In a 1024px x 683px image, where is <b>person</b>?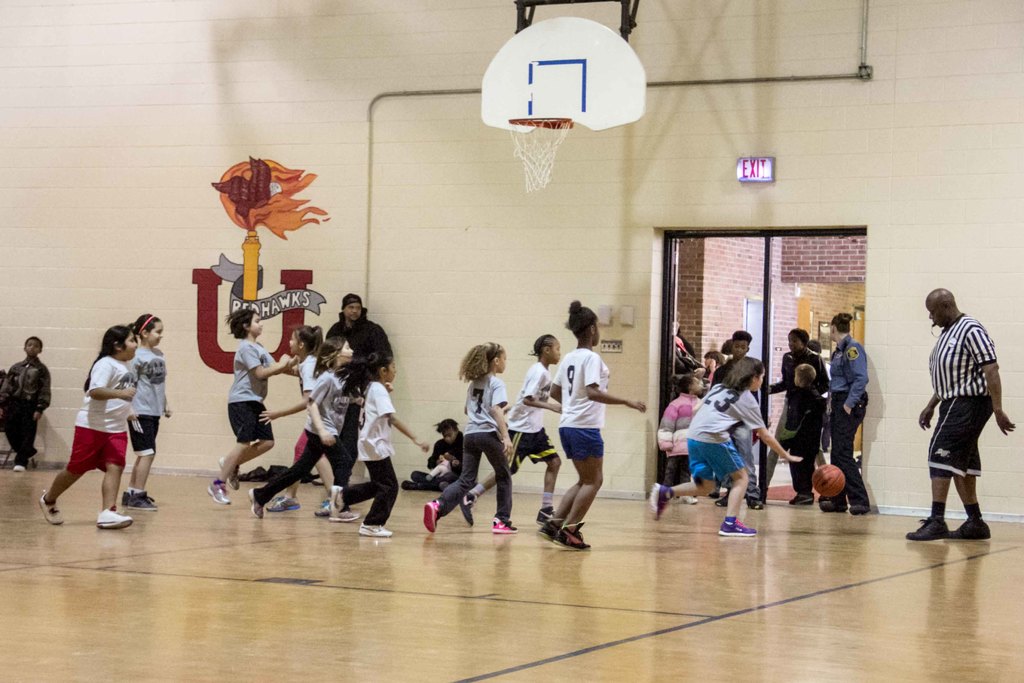
354,343,430,537.
